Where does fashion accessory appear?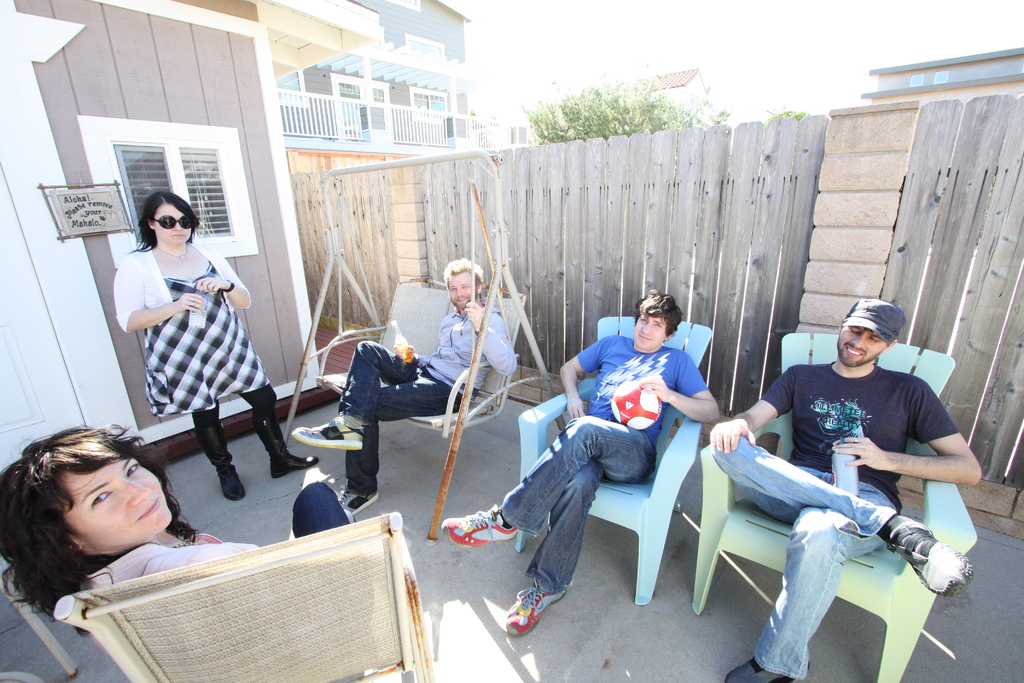
Appears at (151,212,197,232).
